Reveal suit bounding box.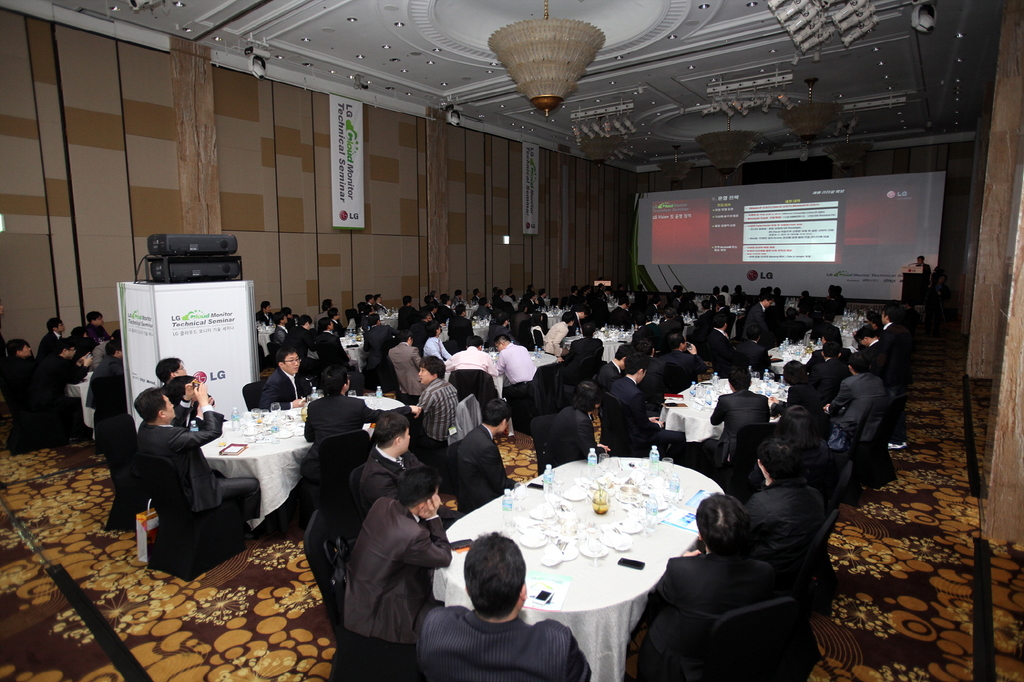
Revealed: 260,370,316,408.
